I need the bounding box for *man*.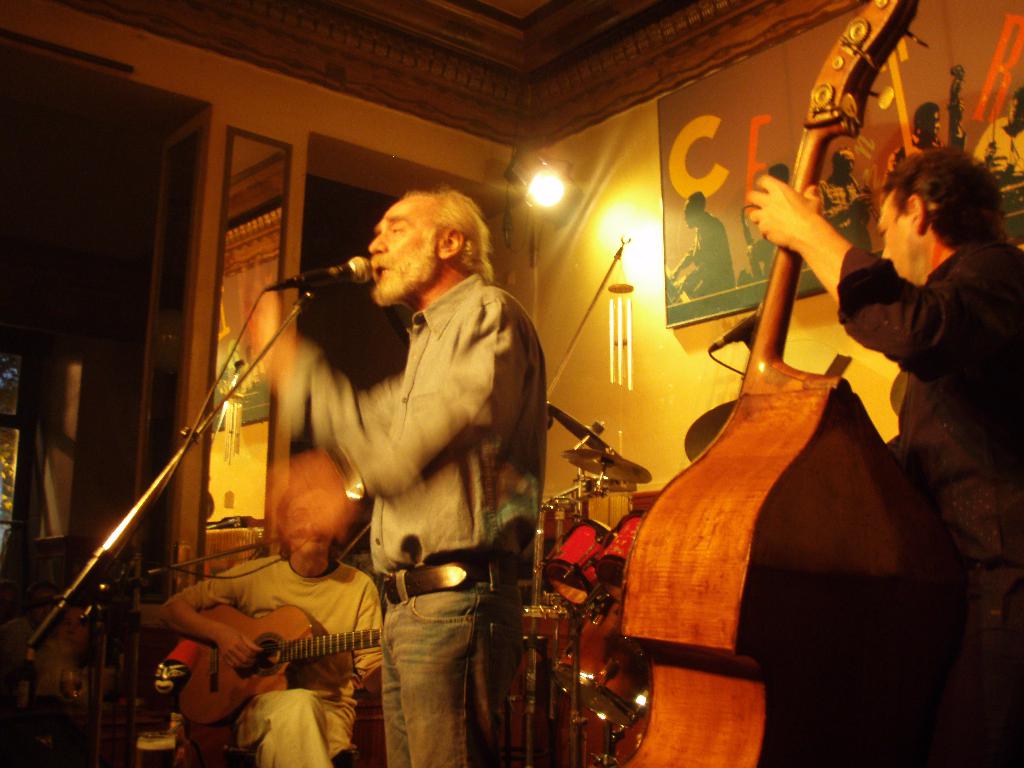
Here it is: [left=159, top=479, right=406, bottom=767].
